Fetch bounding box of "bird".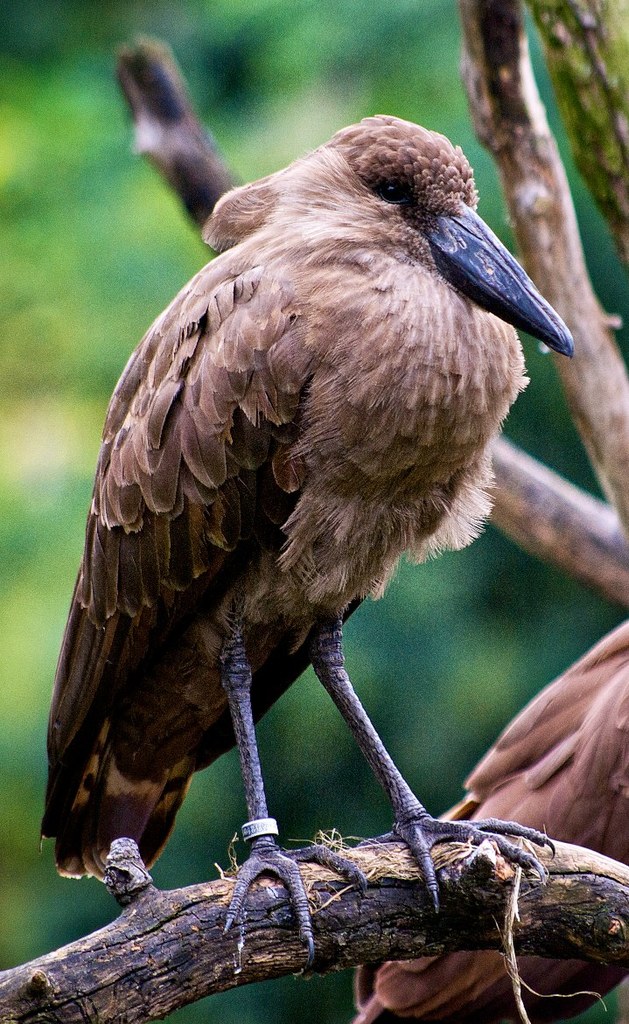
Bbox: detection(21, 109, 584, 994).
